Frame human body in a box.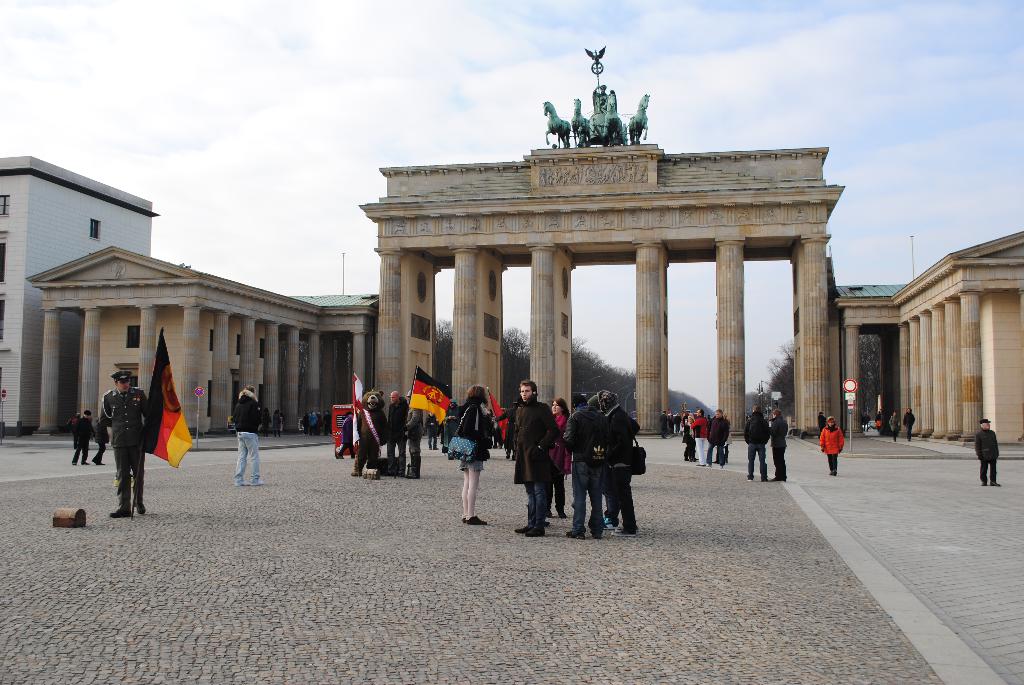
bbox=(68, 414, 76, 452).
